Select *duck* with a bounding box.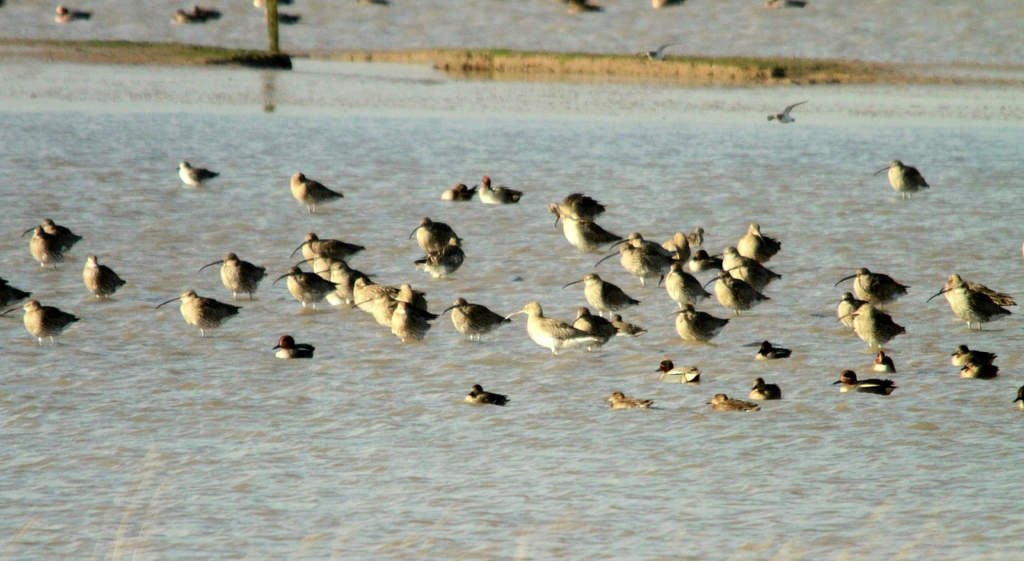
BBox(444, 179, 478, 206).
